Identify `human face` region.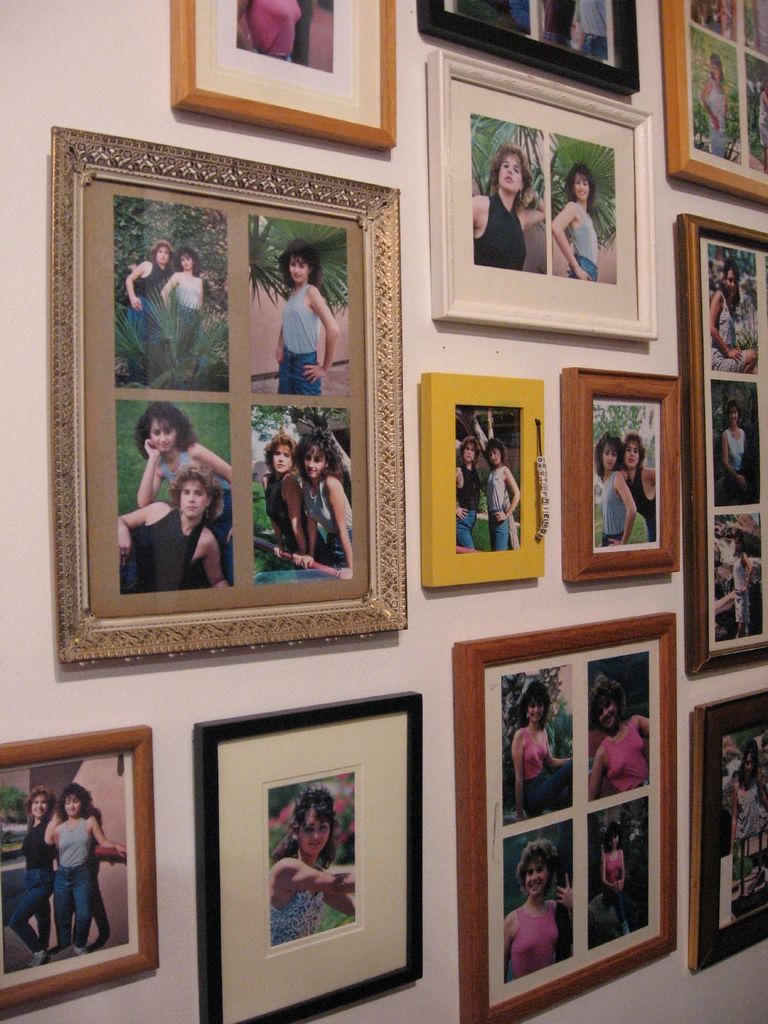
Region: {"x1": 269, "y1": 440, "x2": 291, "y2": 475}.
